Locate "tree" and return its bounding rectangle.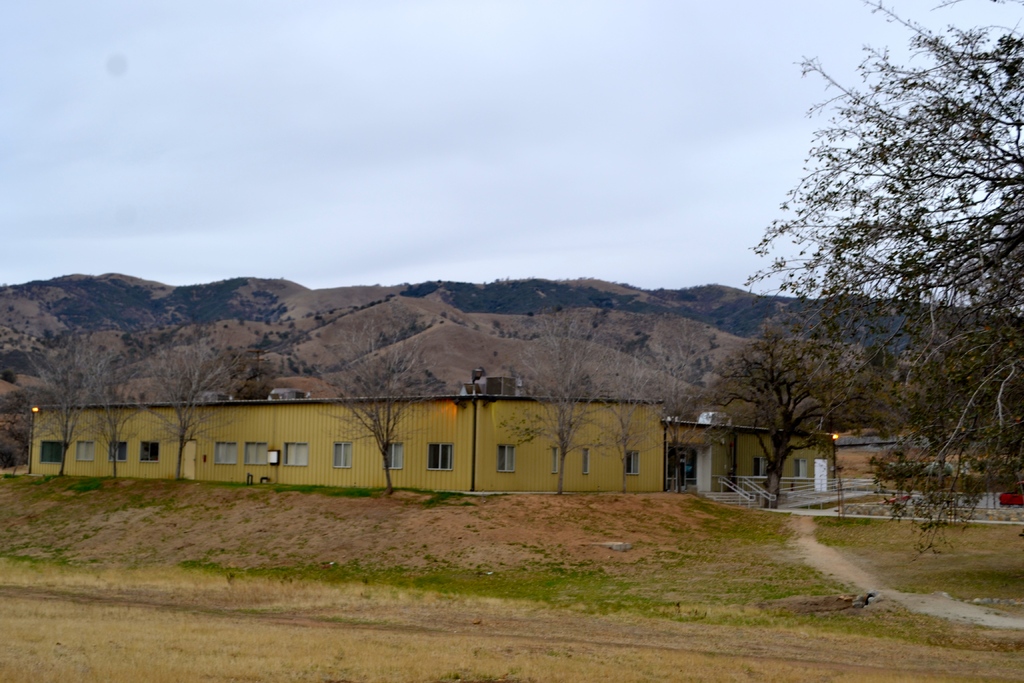
region(751, 26, 1009, 497).
